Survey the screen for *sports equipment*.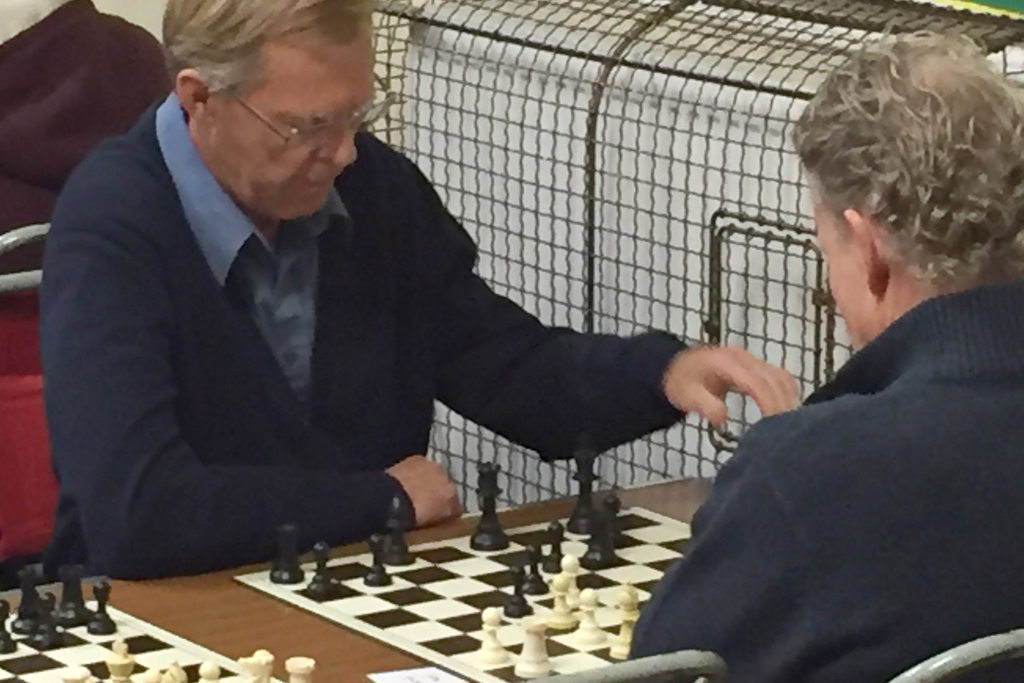
Survey found: box(0, 566, 311, 682).
